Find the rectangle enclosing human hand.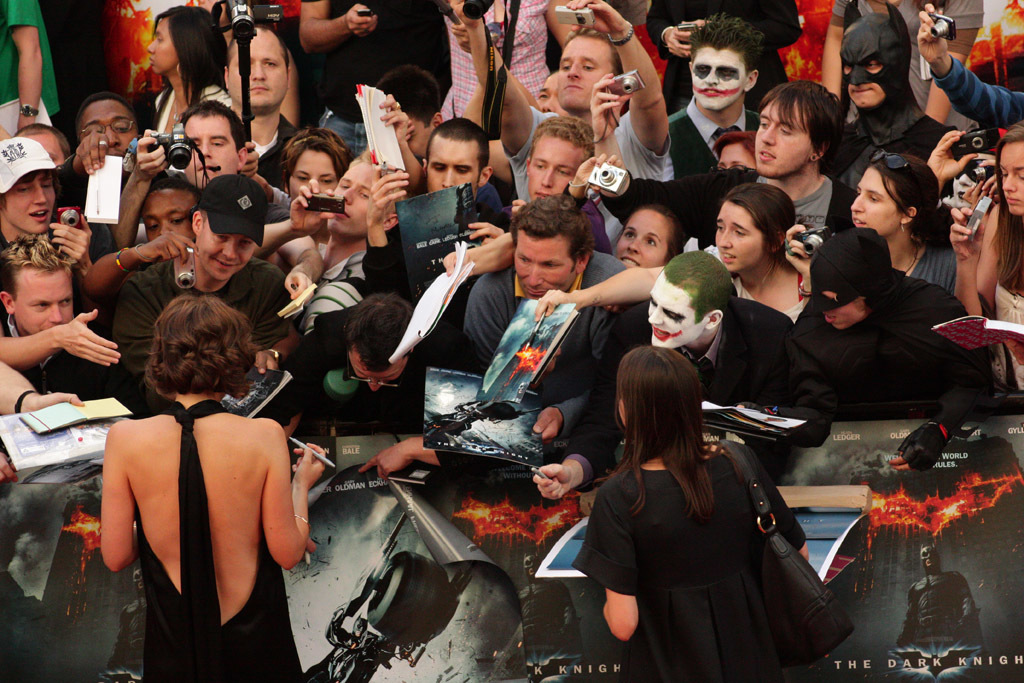
(x1=529, y1=460, x2=575, y2=505).
